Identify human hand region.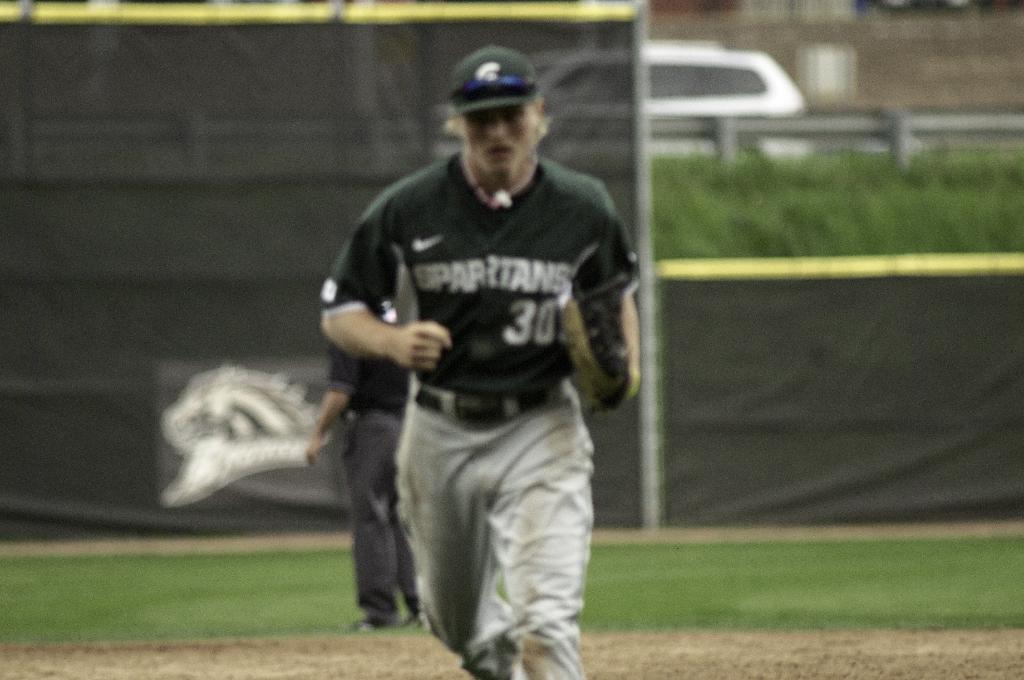
Region: region(305, 437, 322, 470).
